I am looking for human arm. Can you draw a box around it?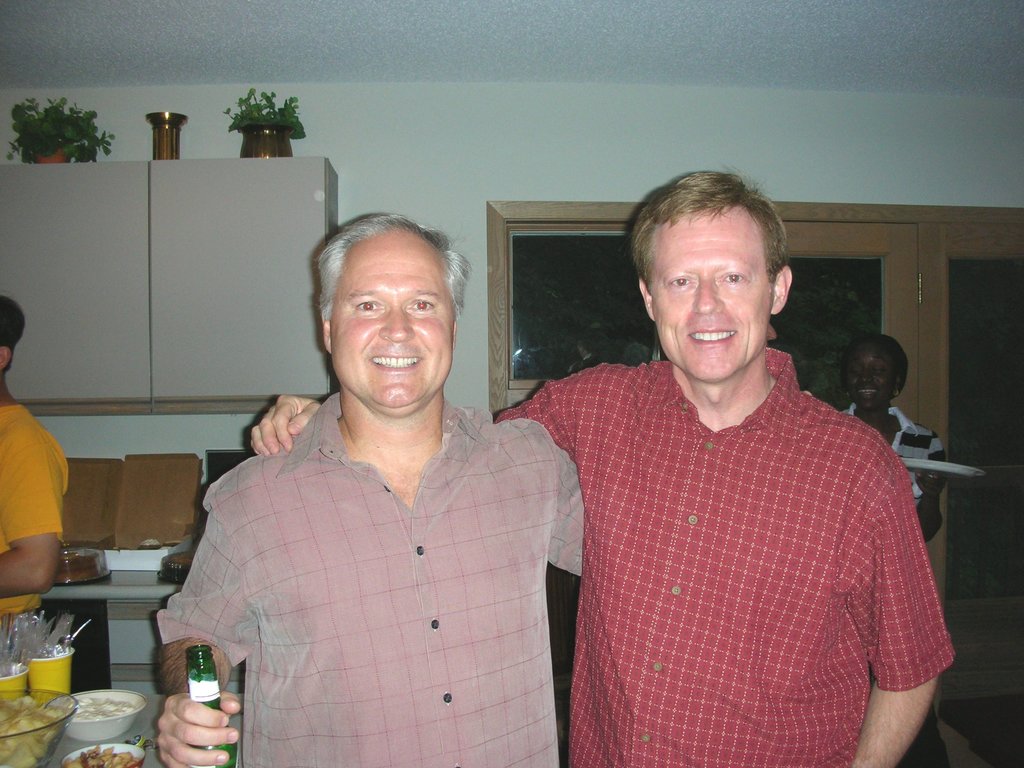
Sure, the bounding box is l=254, t=364, r=589, b=474.
